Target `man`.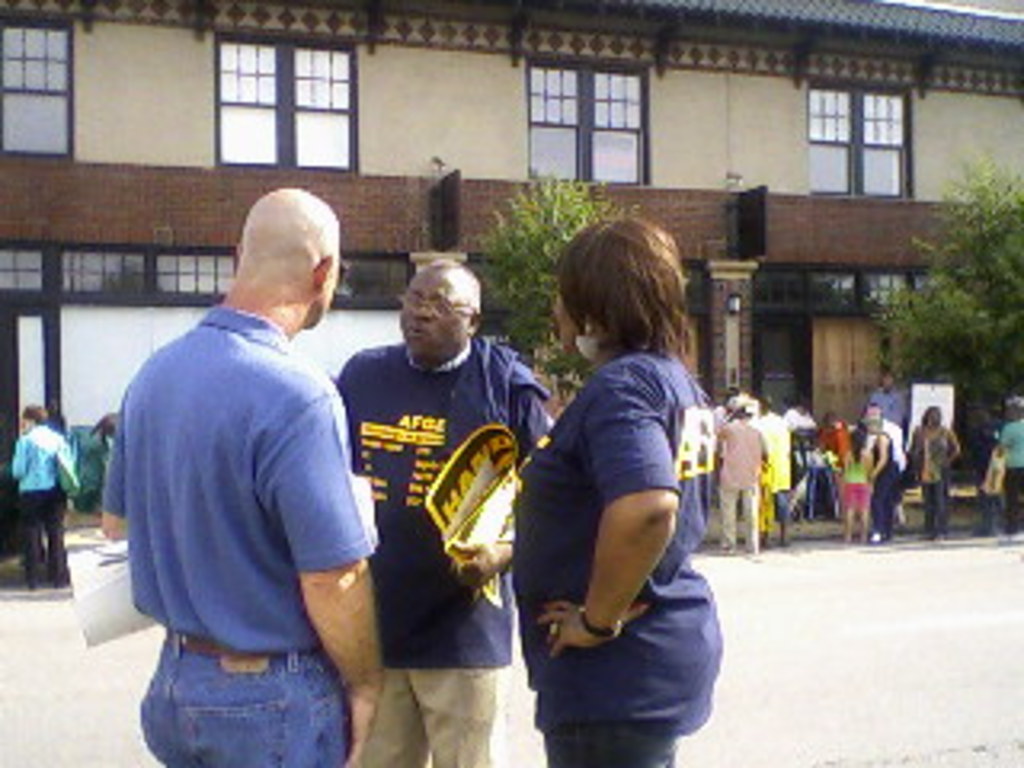
Target region: crop(714, 403, 768, 554).
